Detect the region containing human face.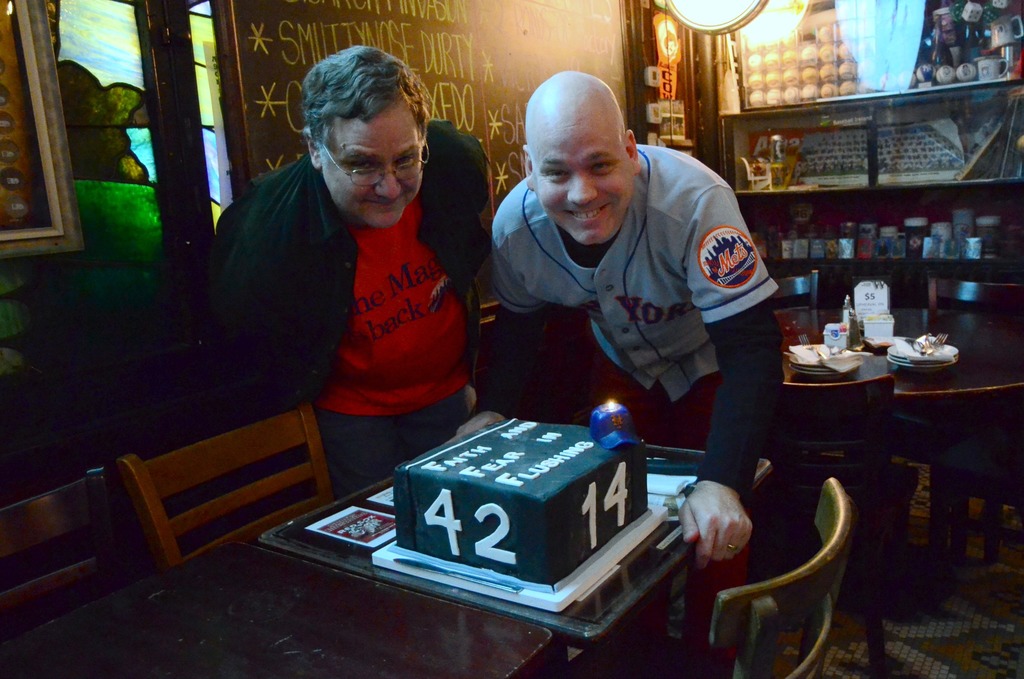
[535,113,630,247].
